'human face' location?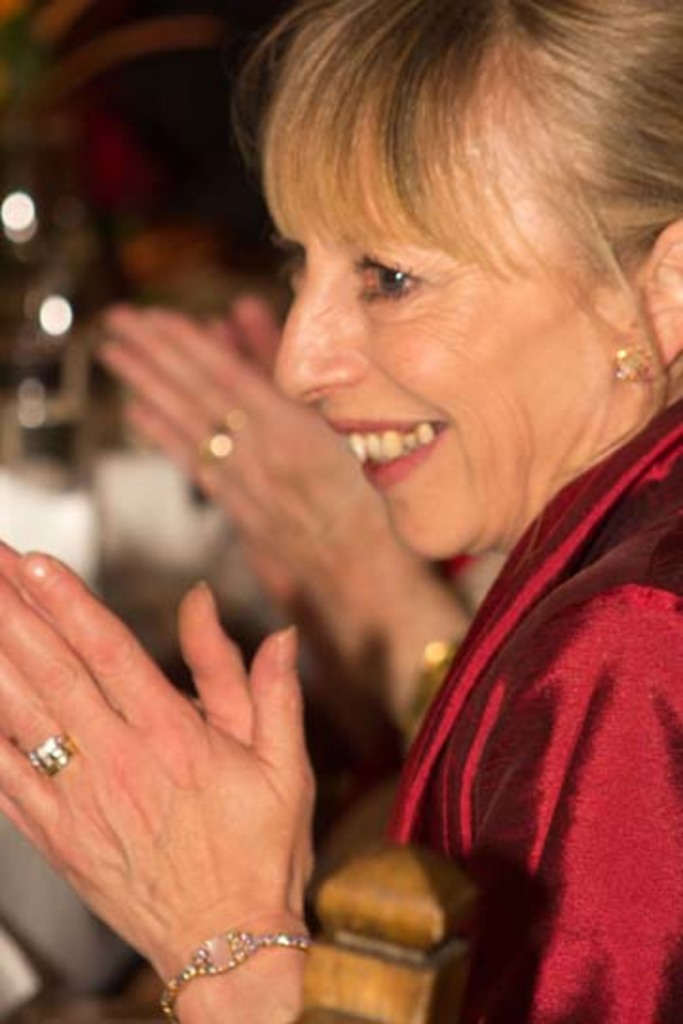
271 70 630 563
